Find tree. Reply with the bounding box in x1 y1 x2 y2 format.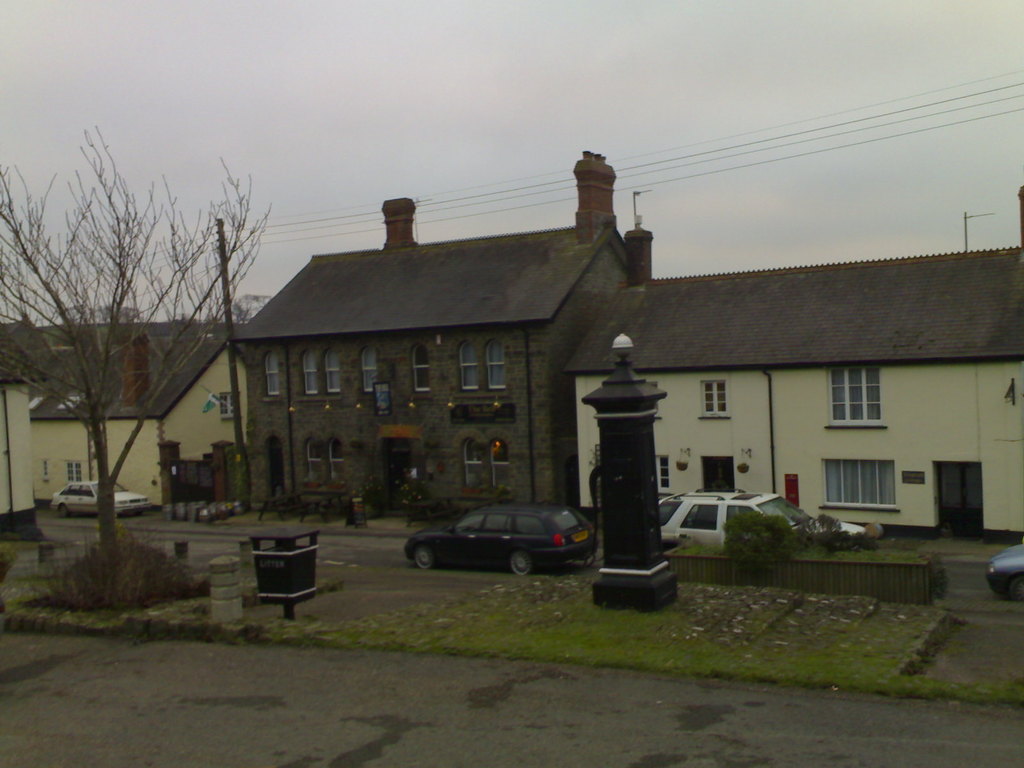
40 61 264 598.
